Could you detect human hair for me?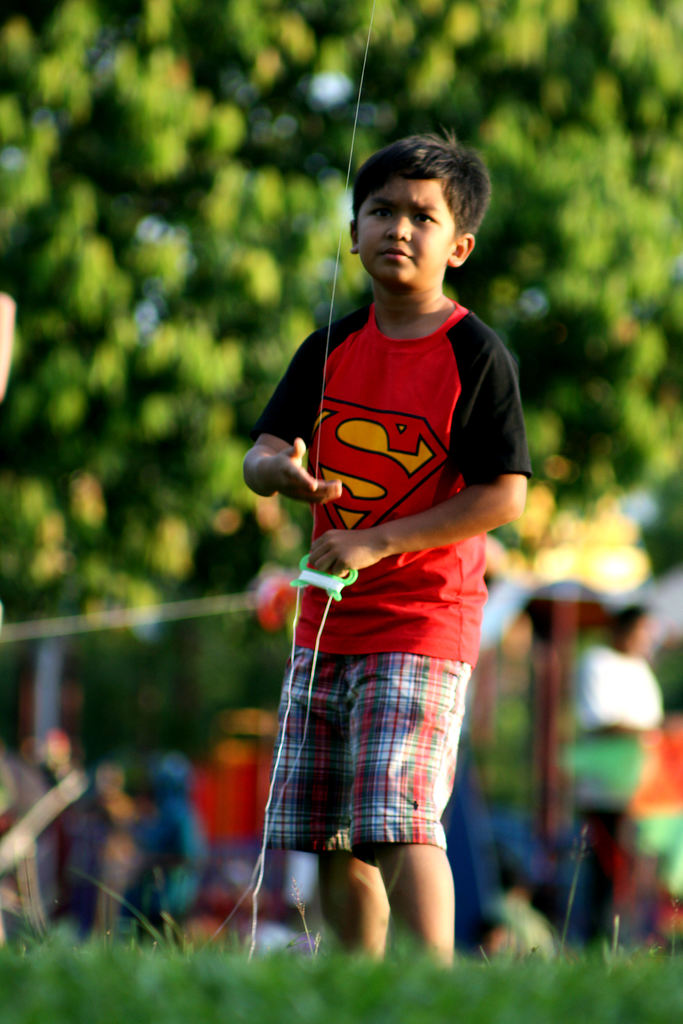
Detection result: <region>352, 144, 493, 236</region>.
